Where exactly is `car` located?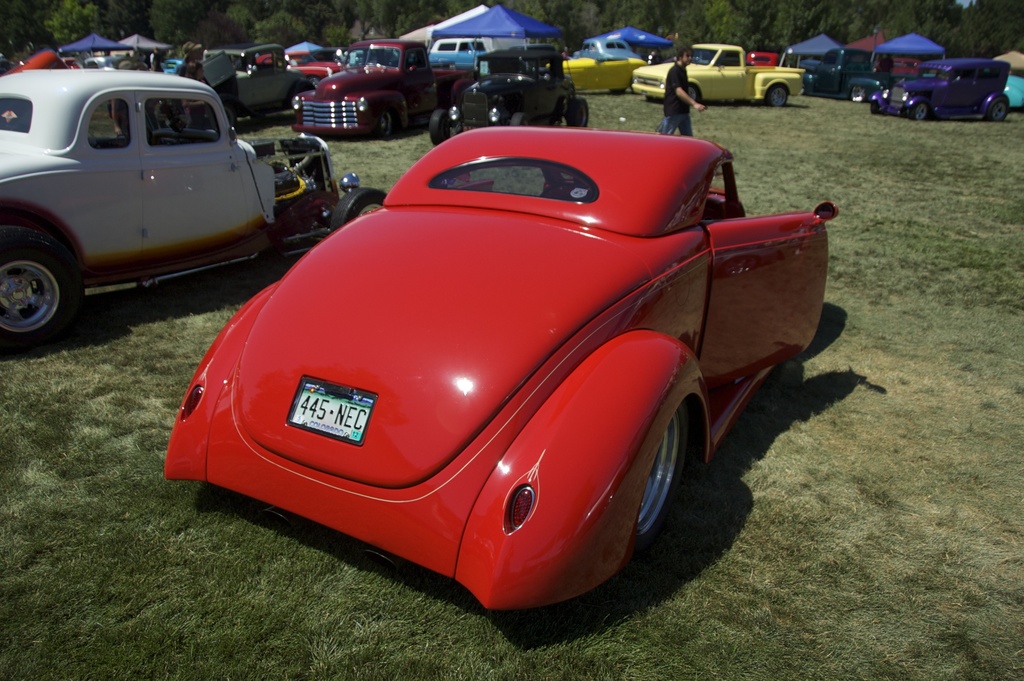
Its bounding box is x1=257, y1=45, x2=335, y2=92.
